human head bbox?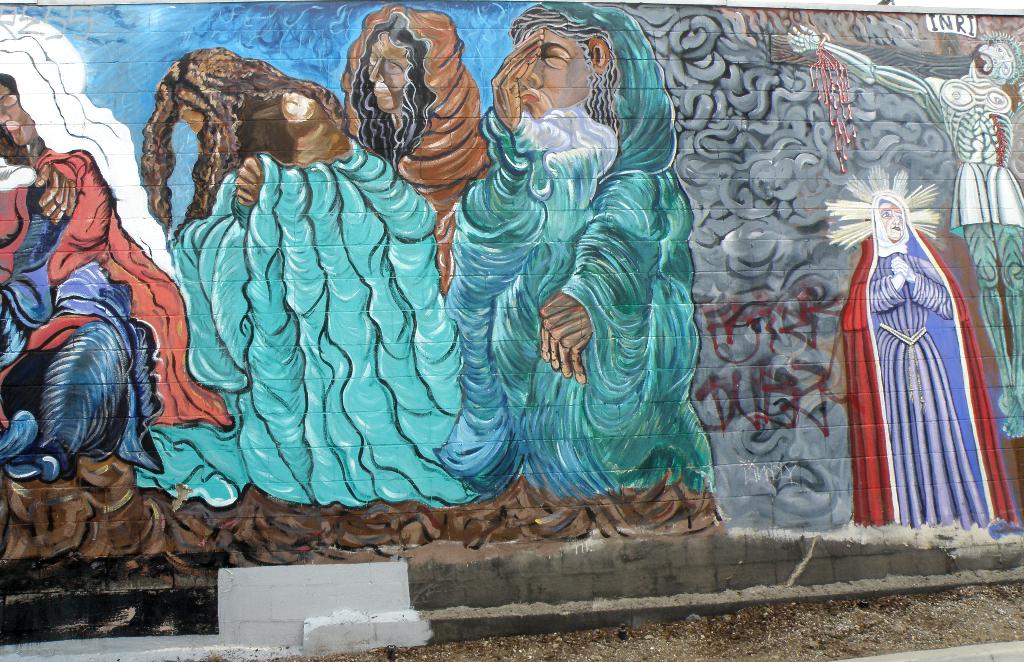
rect(506, 0, 646, 150)
